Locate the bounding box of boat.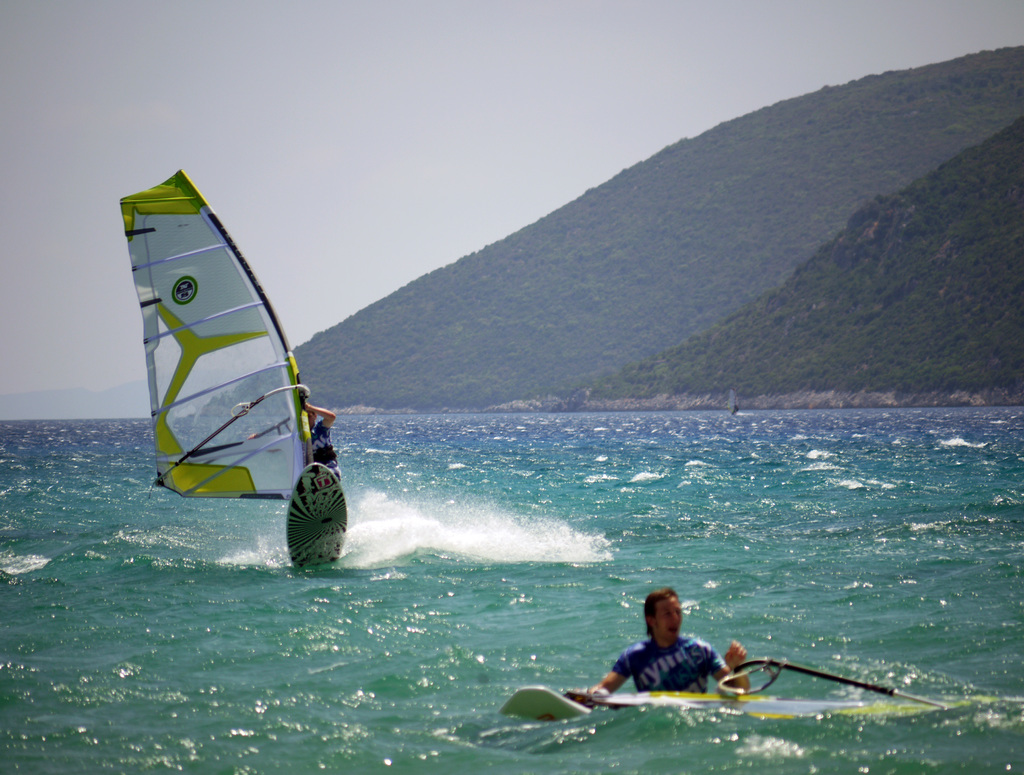
Bounding box: {"x1": 493, "y1": 654, "x2": 1023, "y2": 718}.
